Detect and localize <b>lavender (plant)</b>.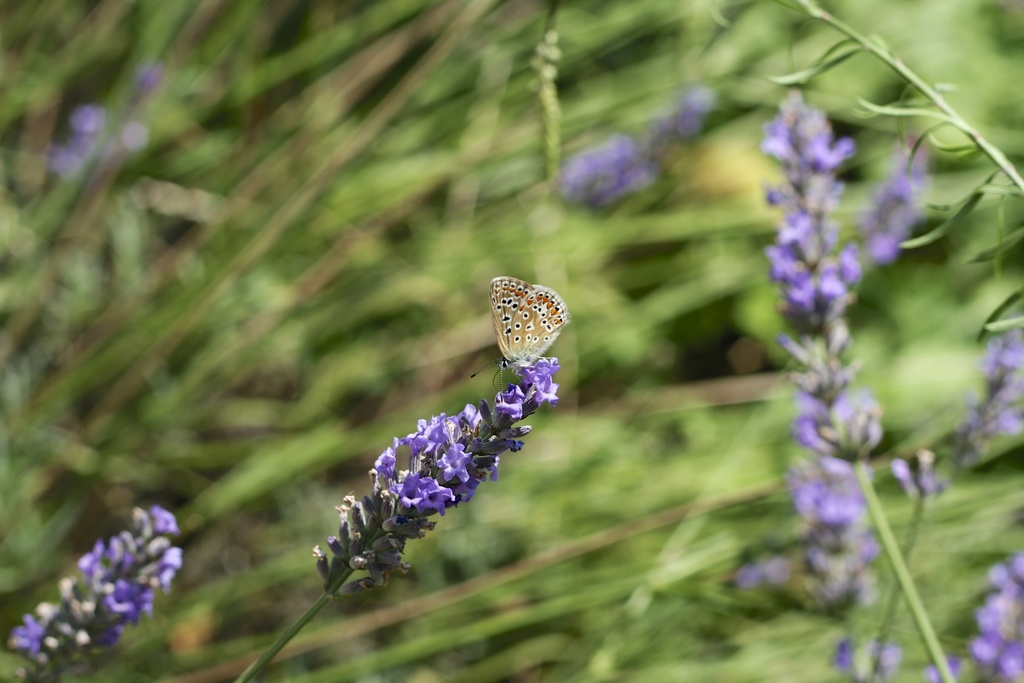
Localized at BBox(514, 92, 721, 228).
